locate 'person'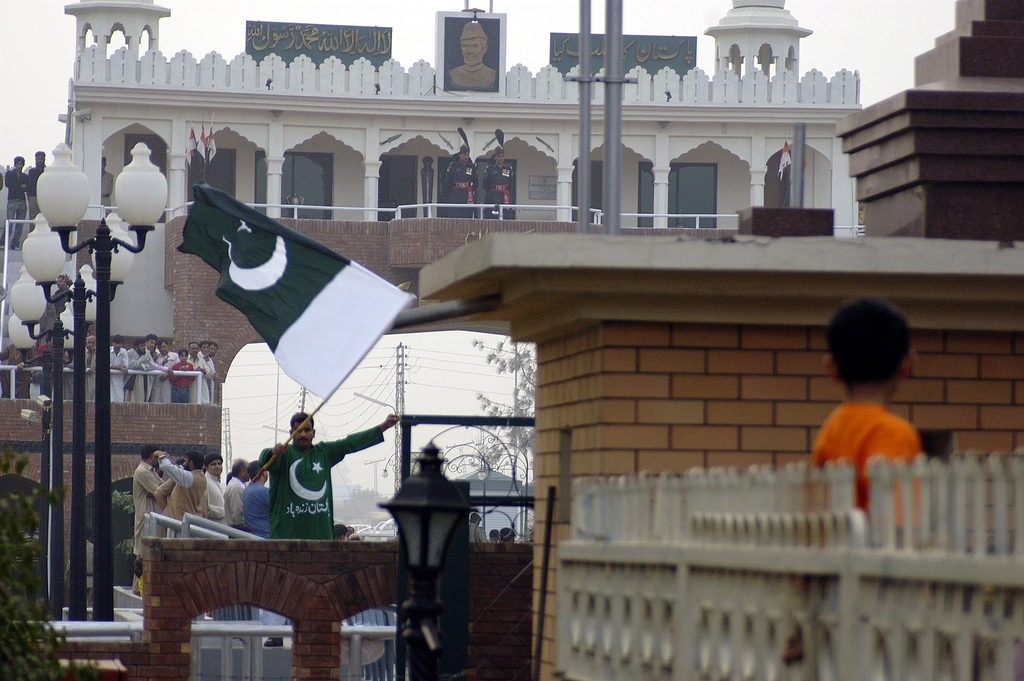
(2, 154, 33, 236)
